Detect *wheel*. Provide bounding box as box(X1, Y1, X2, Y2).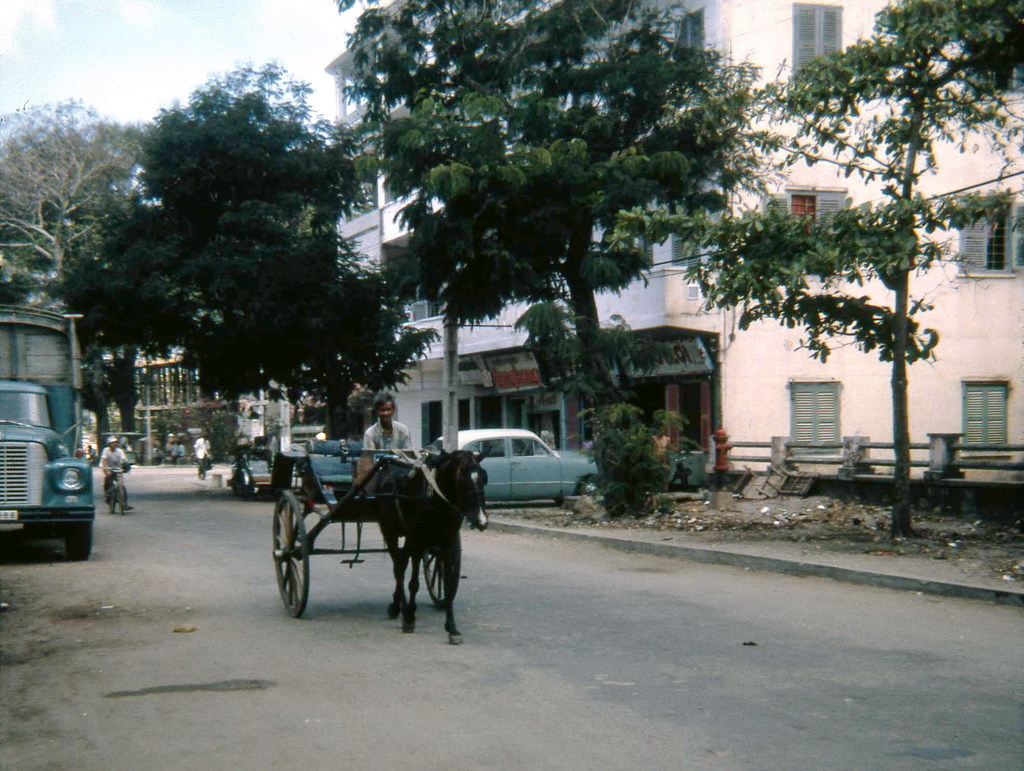
box(109, 485, 117, 516).
